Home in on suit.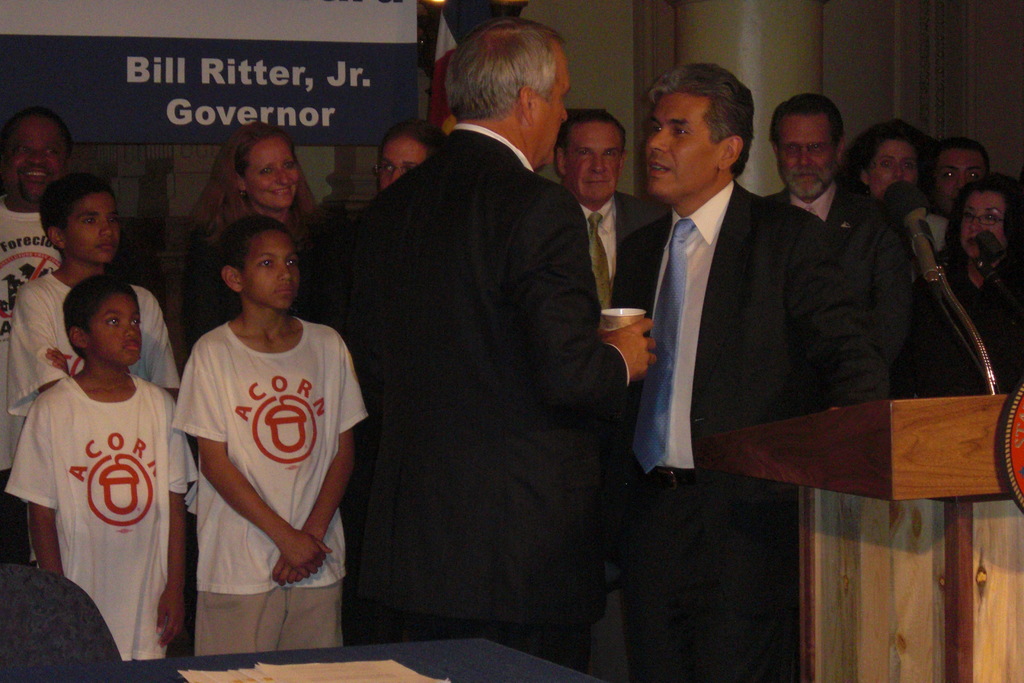
Homed in at bbox=[914, 209, 955, 276].
